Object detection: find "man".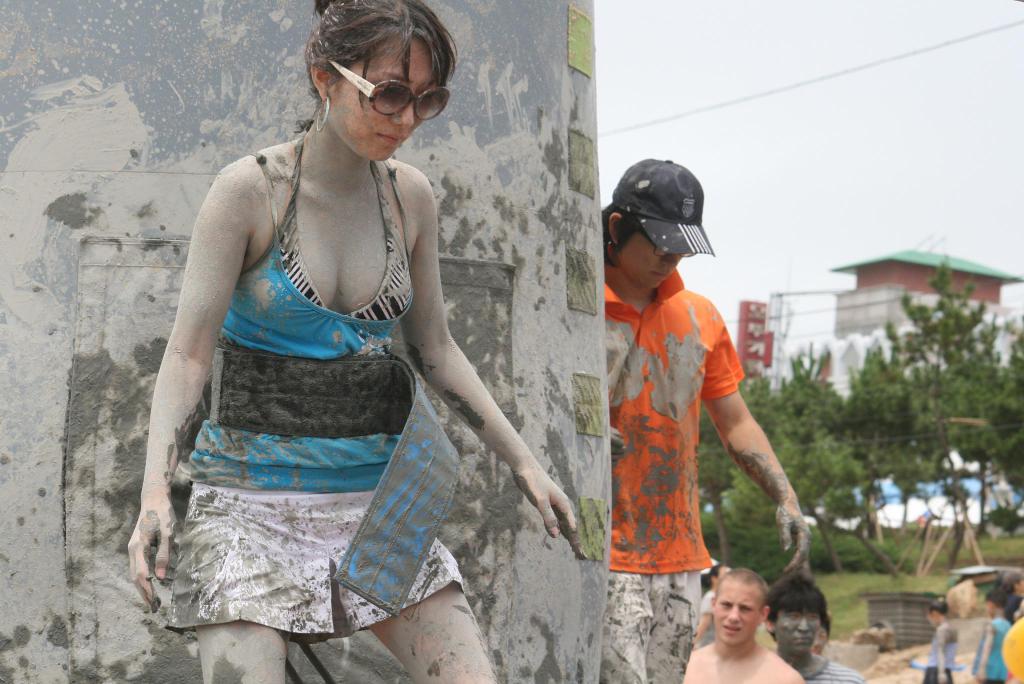
locate(676, 564, 816, 683).
